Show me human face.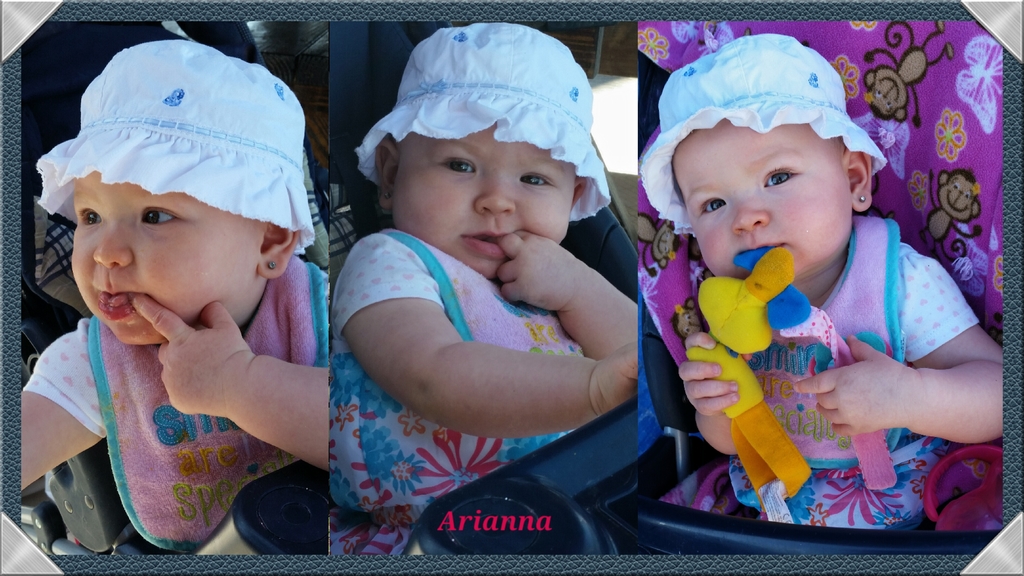
human face is here: x1=673 y1=120 x2=845 y2=279.
